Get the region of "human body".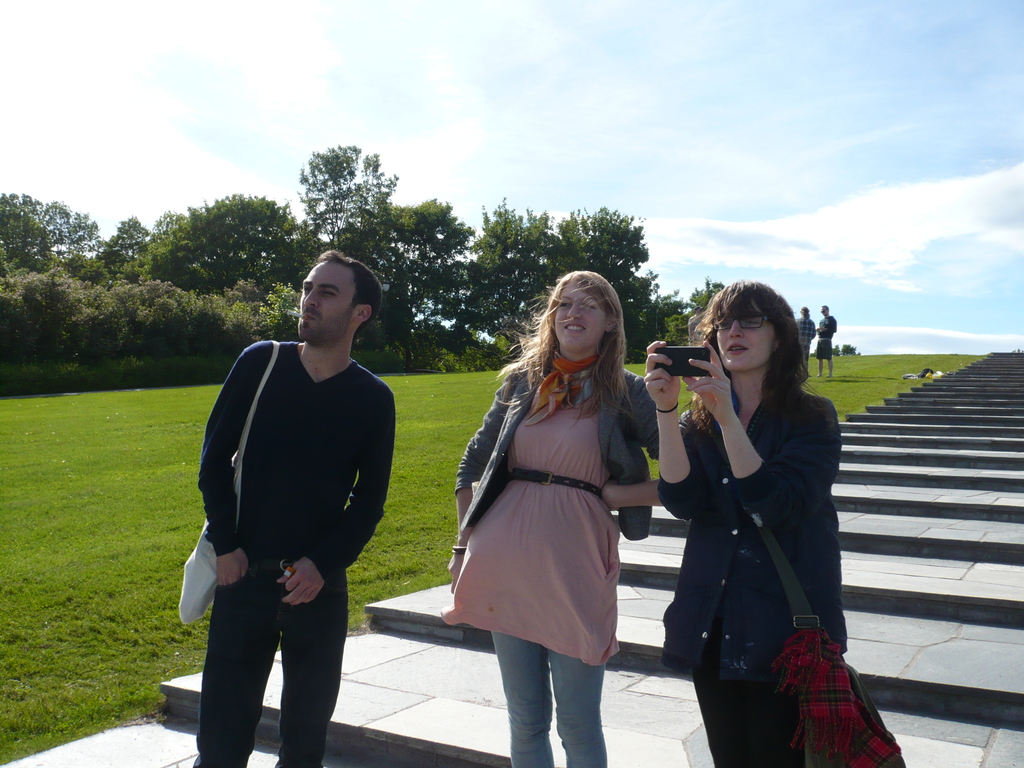
[195,253,394,767].
